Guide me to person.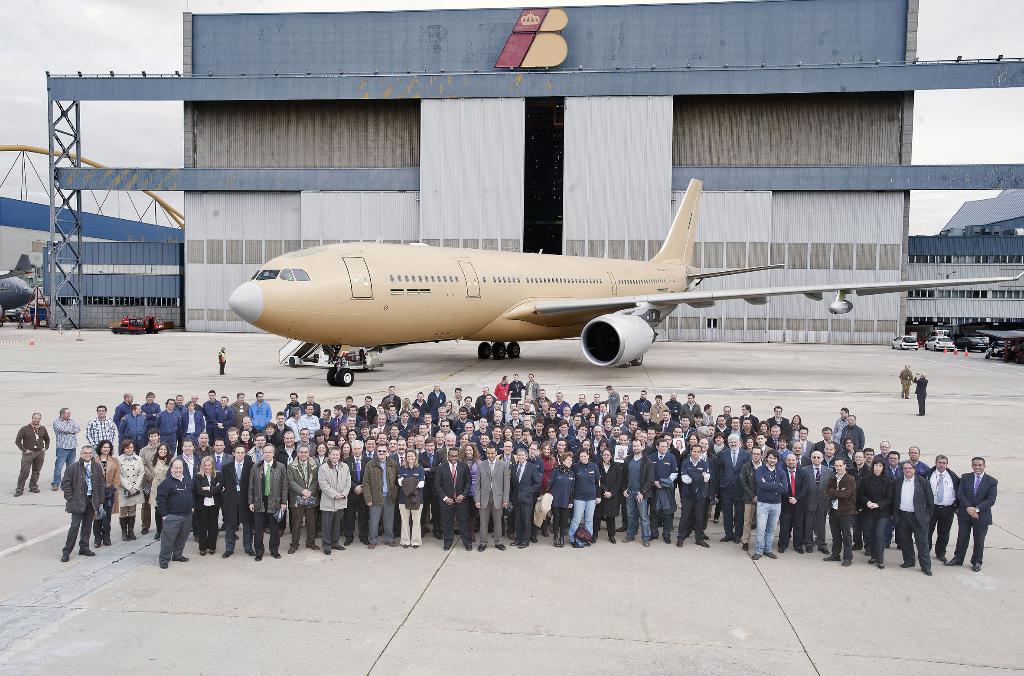
Guidance: bbox=(891, 460, 933, 574).
